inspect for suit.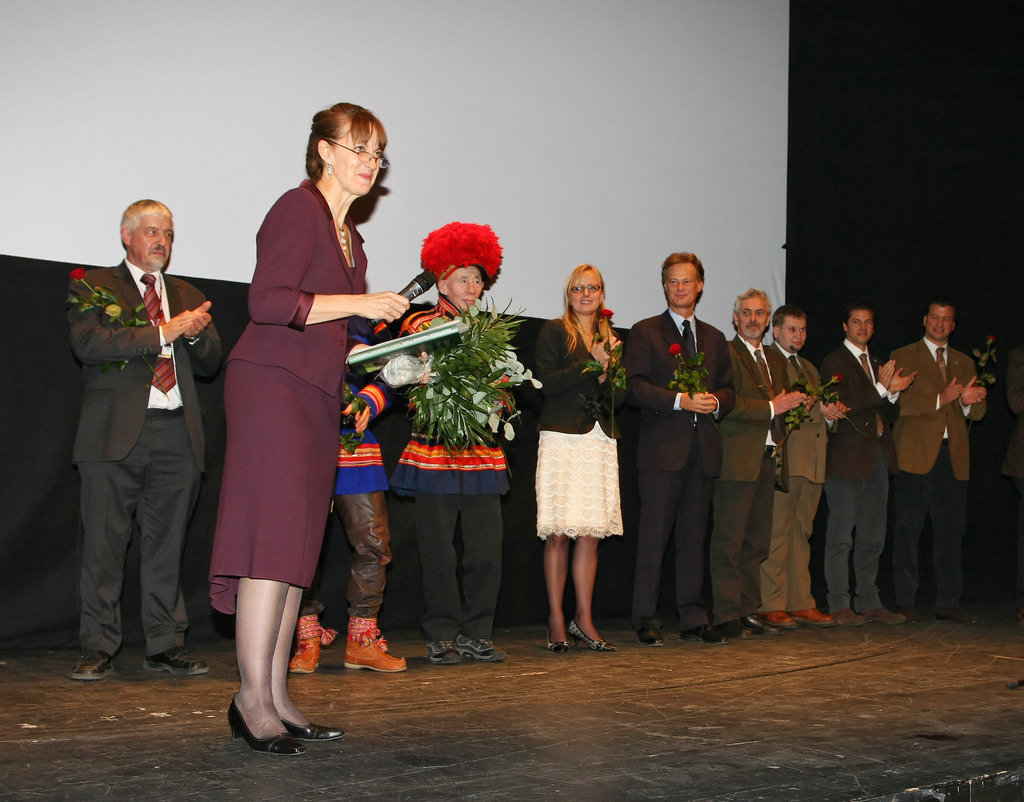
Inspection: [623,307,735,635].
